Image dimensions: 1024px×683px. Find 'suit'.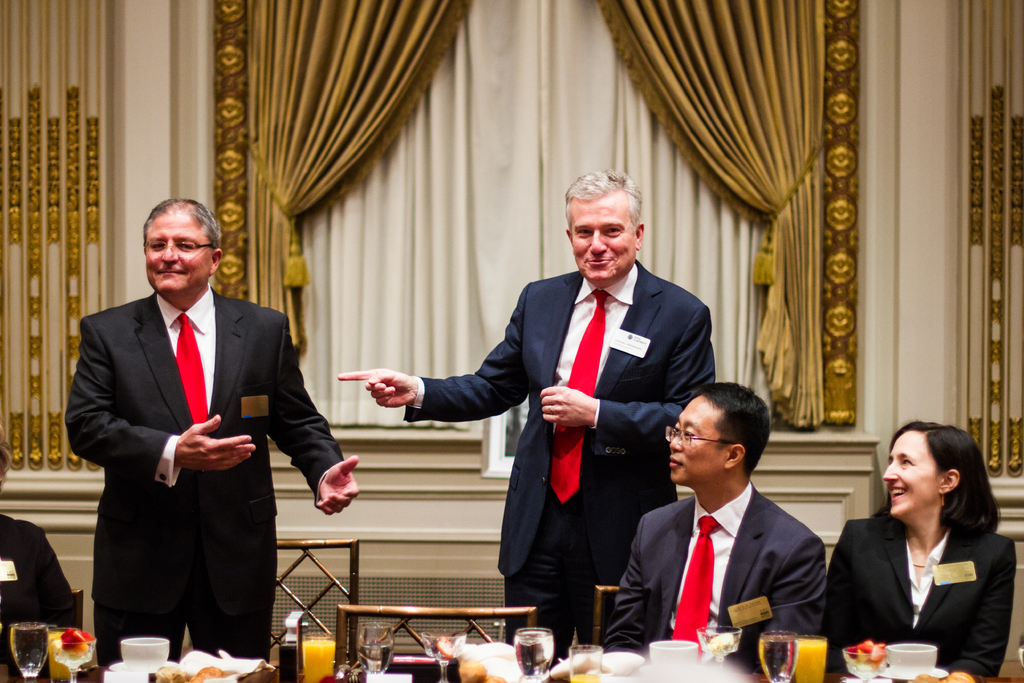
x1=600, y1=480, x2=824, y2=651.
